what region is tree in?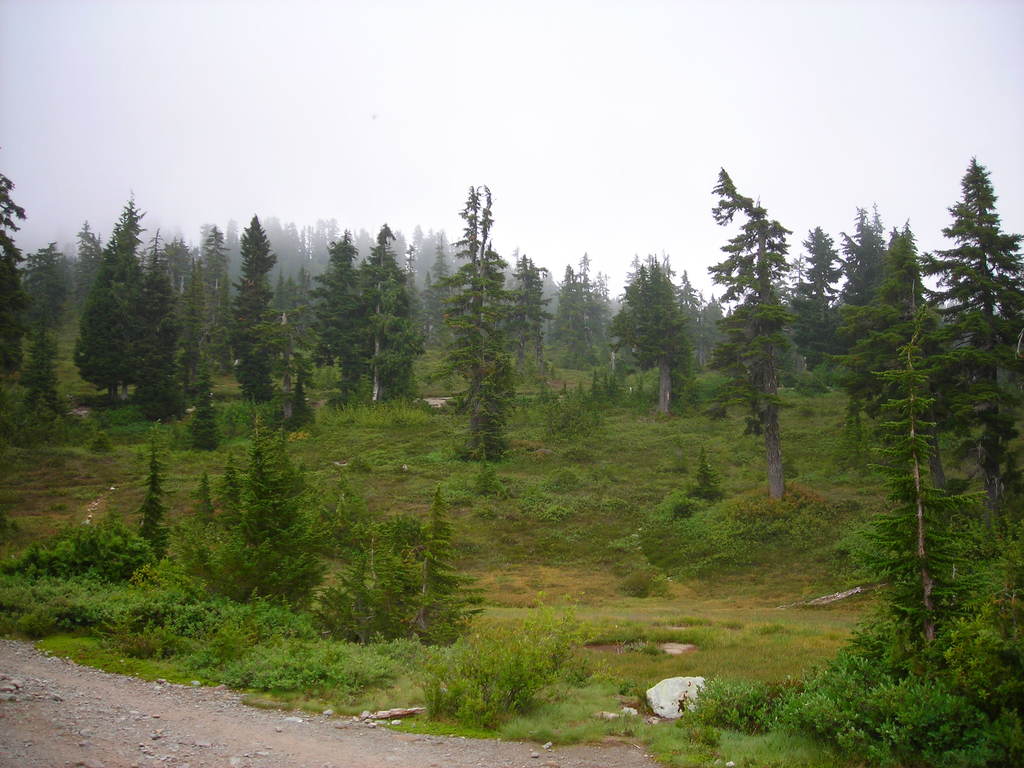
323,220,371,369.
